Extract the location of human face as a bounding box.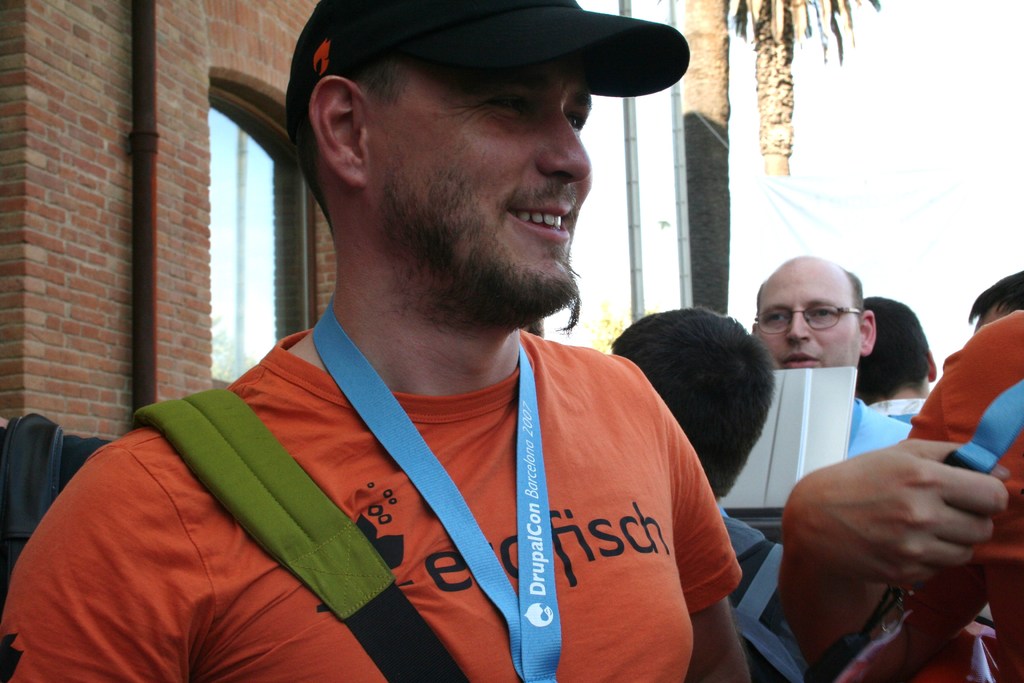
<bbox>370, 45, 589, 308</bbox>.
